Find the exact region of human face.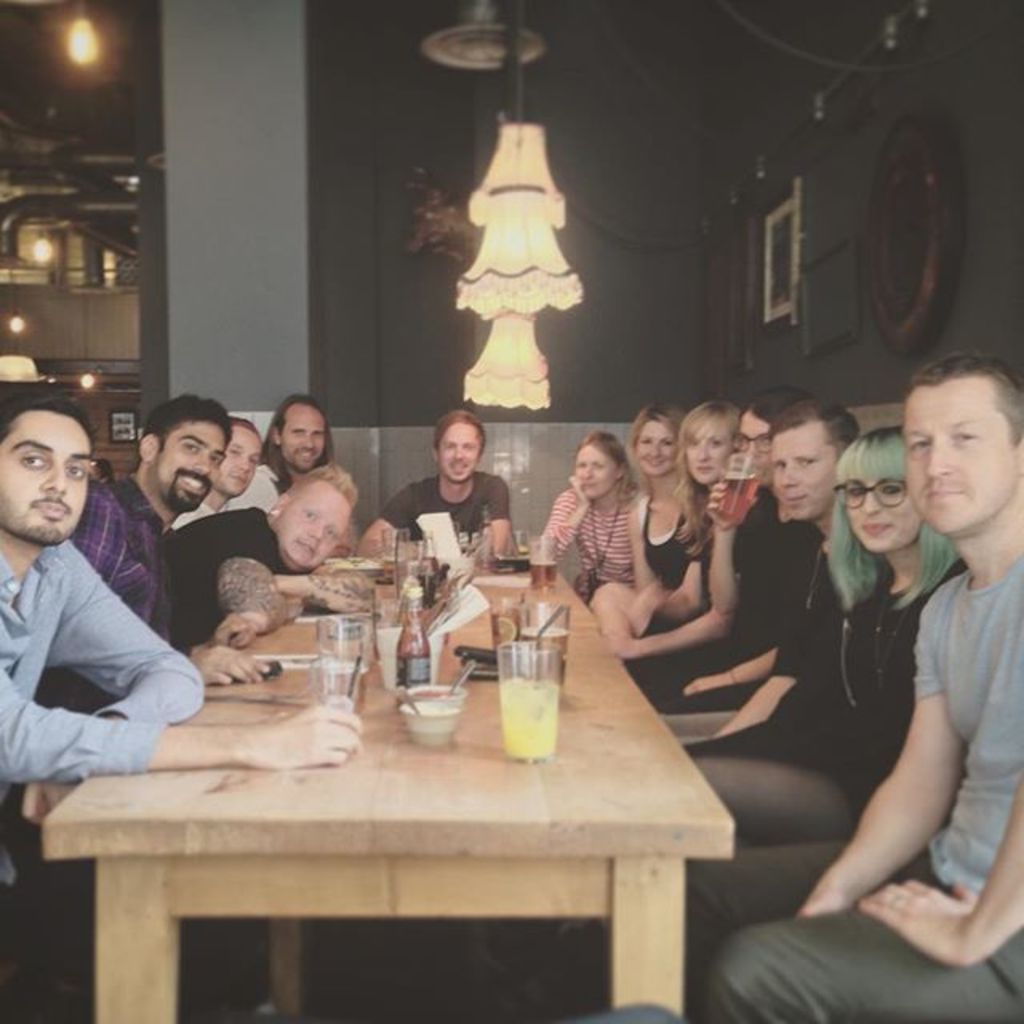
Exact region: box=[282, 405, 325, 475].
